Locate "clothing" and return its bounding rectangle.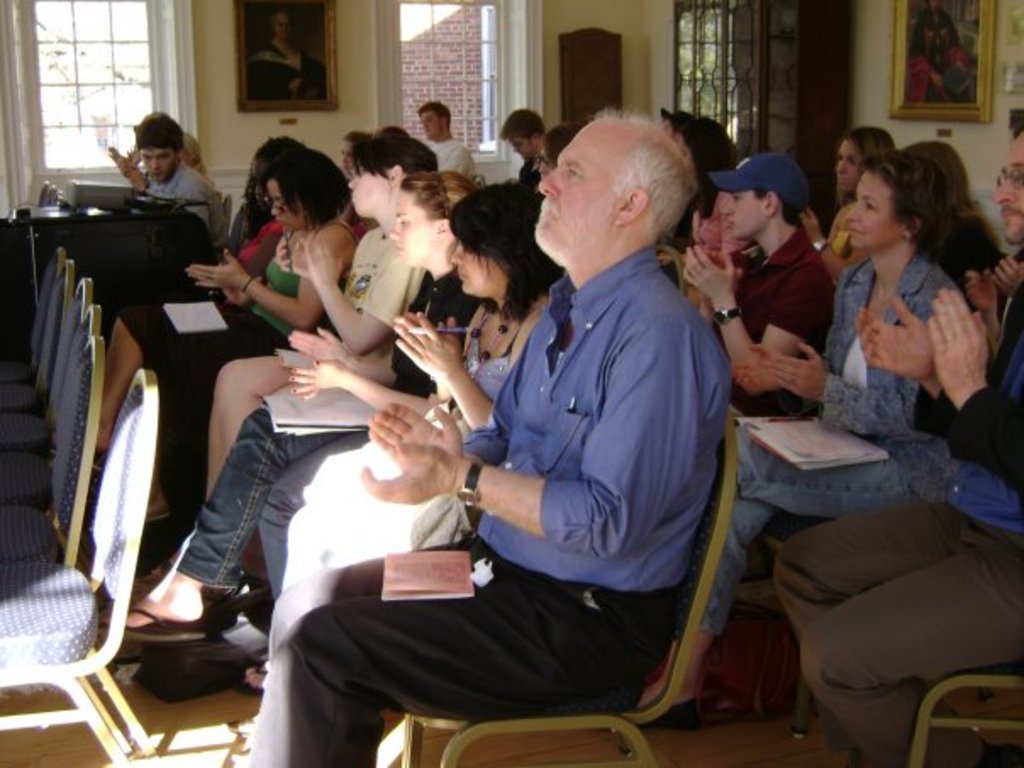
(244, 220, 307, 278).
